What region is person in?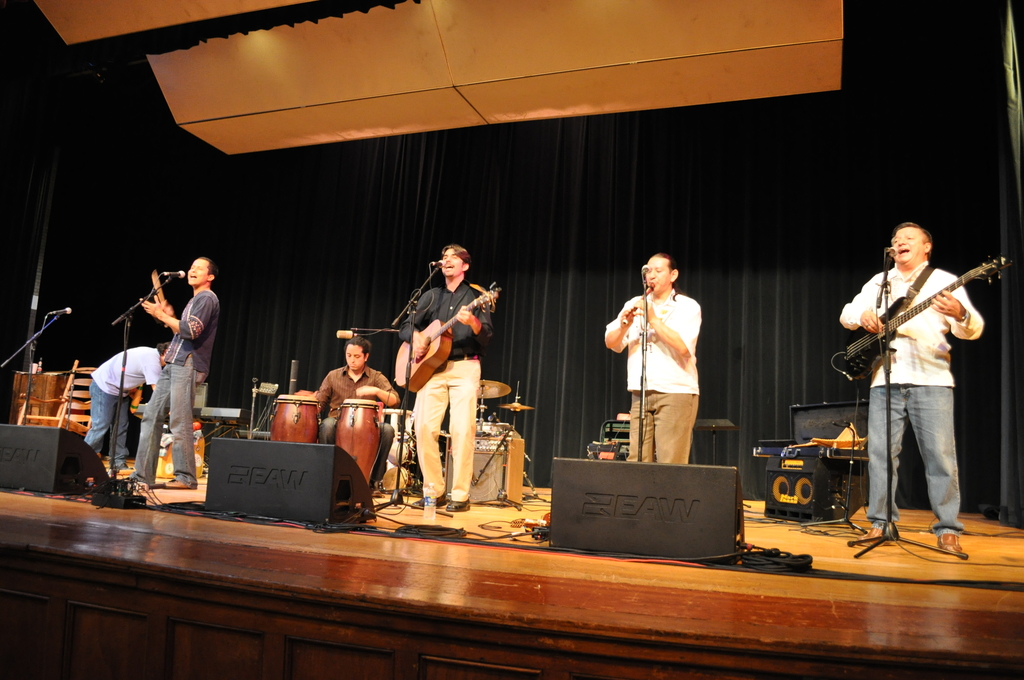
<region>604, 250, 700, 463</region>.
